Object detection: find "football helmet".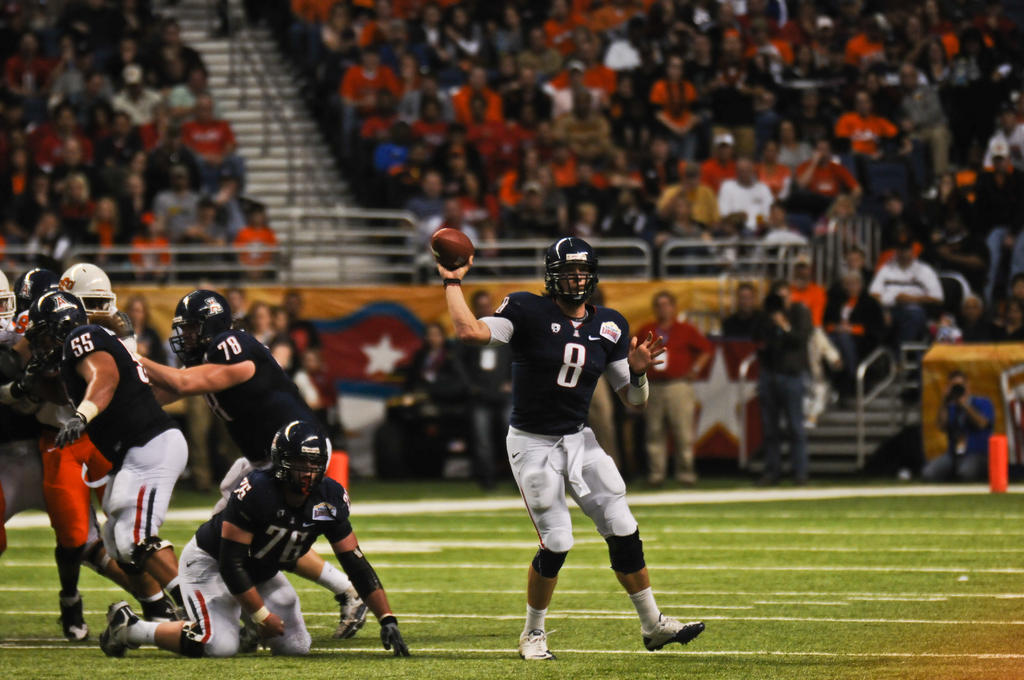
BBox(60, 263, 123, 320).
